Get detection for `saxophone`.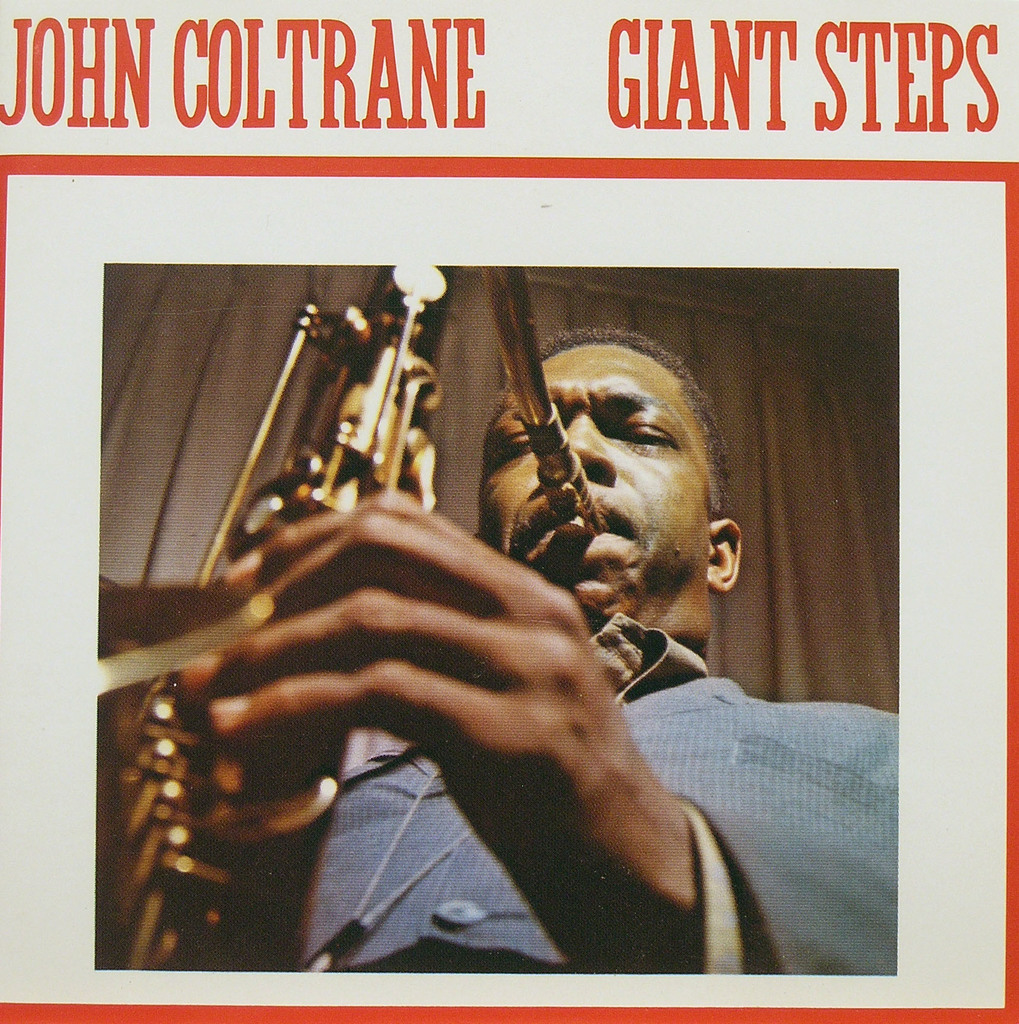
Detection: 98,266,605,966.
